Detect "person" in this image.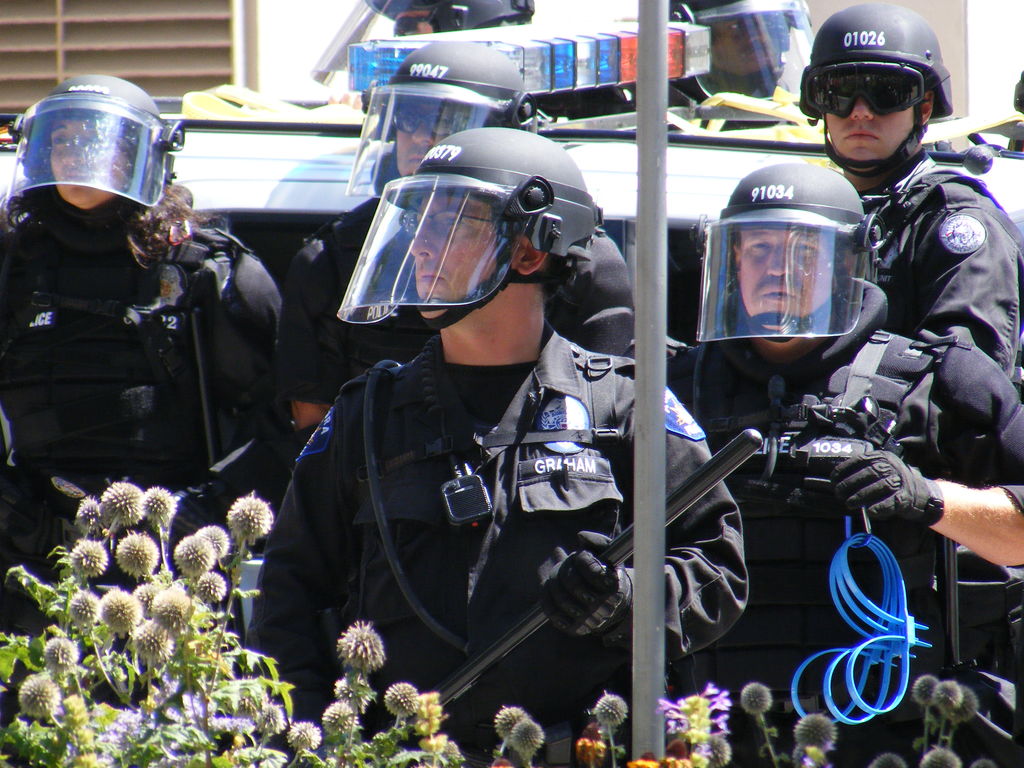
Detection: l=360, t=0, r=533, b=39.
